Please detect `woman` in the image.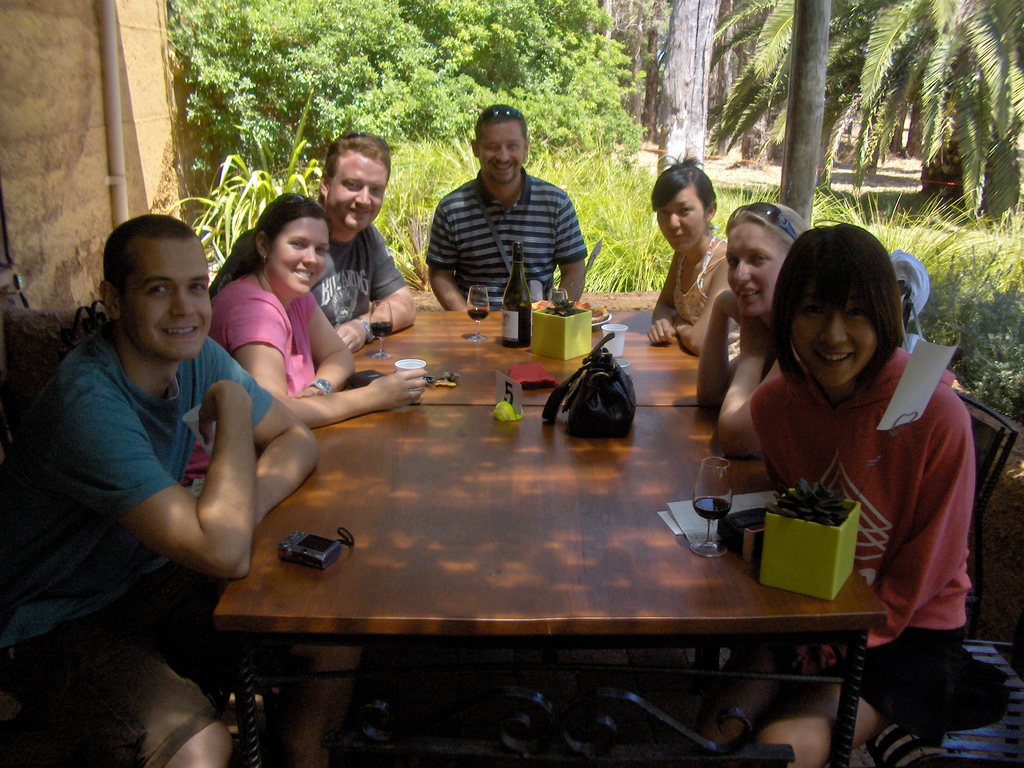
region(696, 198, 794, 447).
